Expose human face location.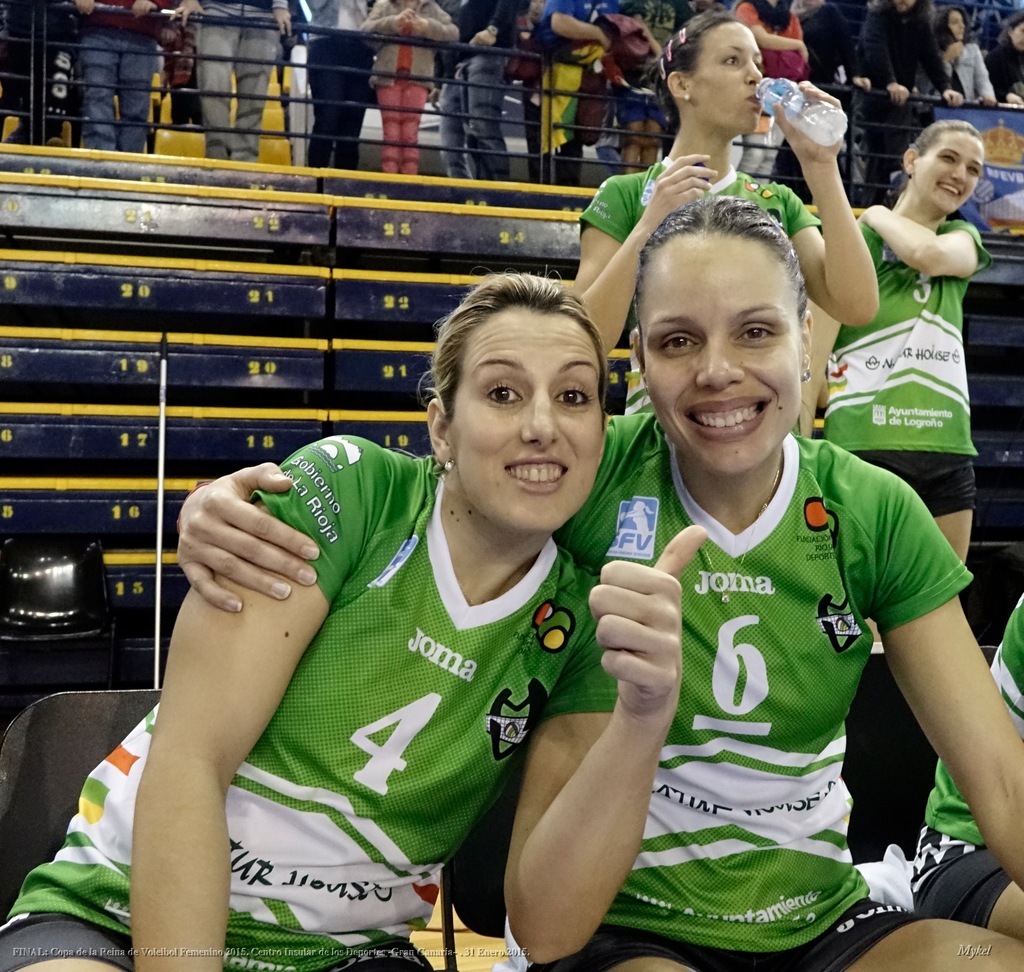
Exposed at [x1=692, y1=20, x2=769, y2=130].
